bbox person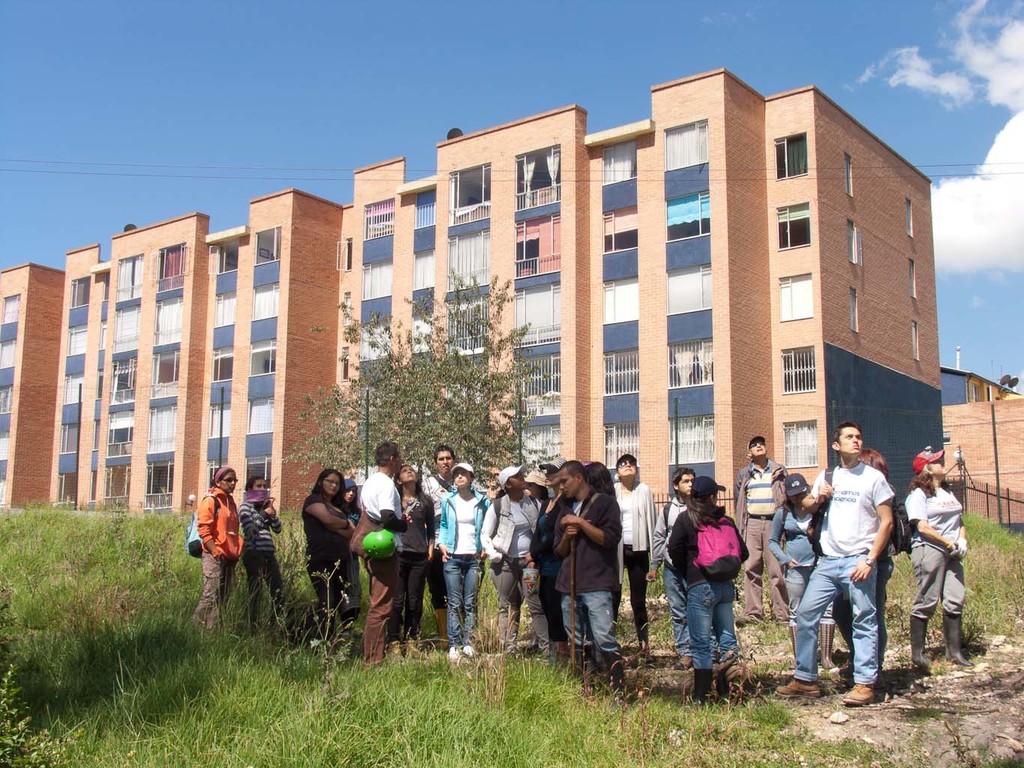
<bbox>340, 476, 360, 526</bbox>
